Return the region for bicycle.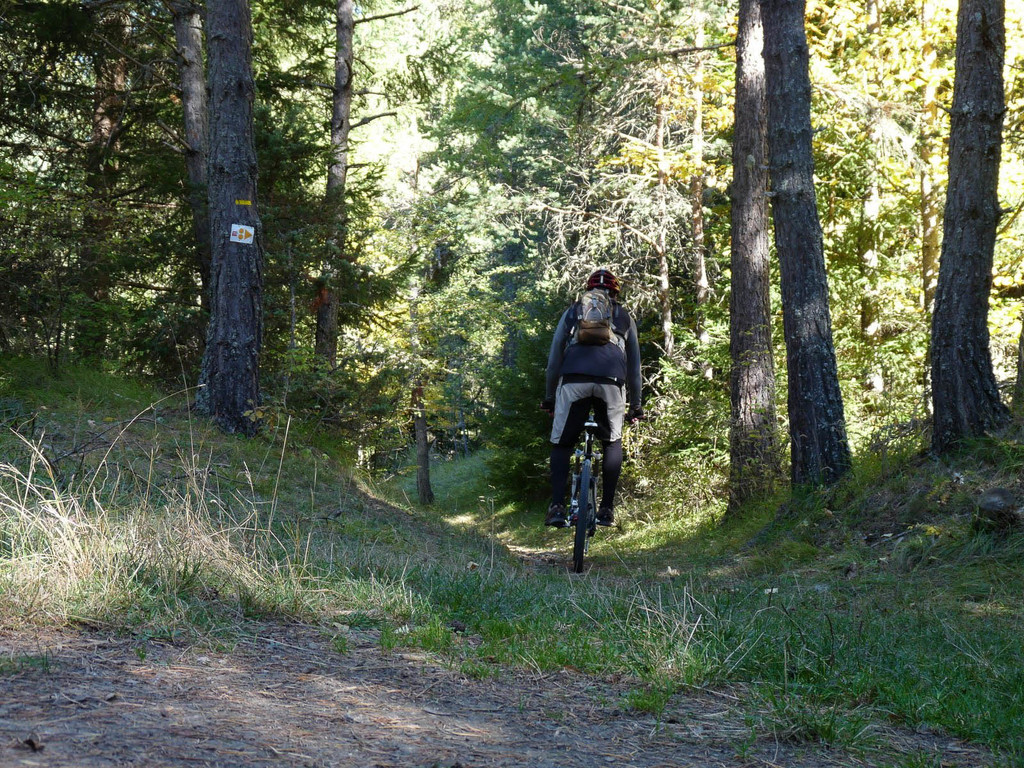
crop(540, 384, 634, 573).
